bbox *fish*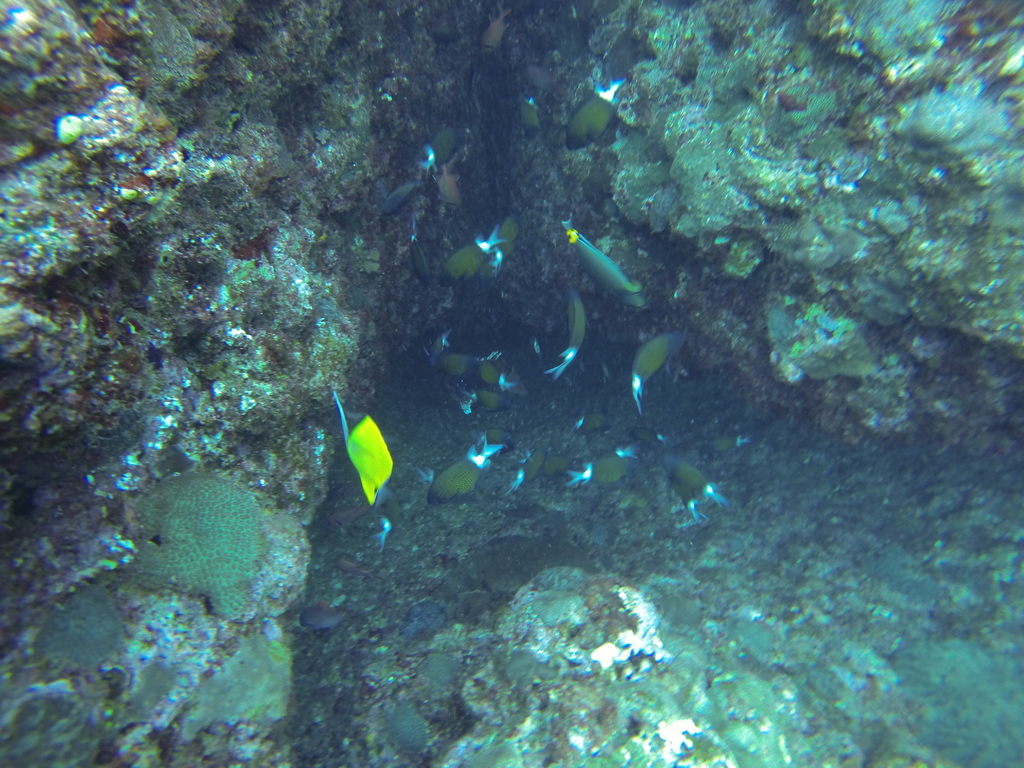
detection(675, 484, 701, 518)
